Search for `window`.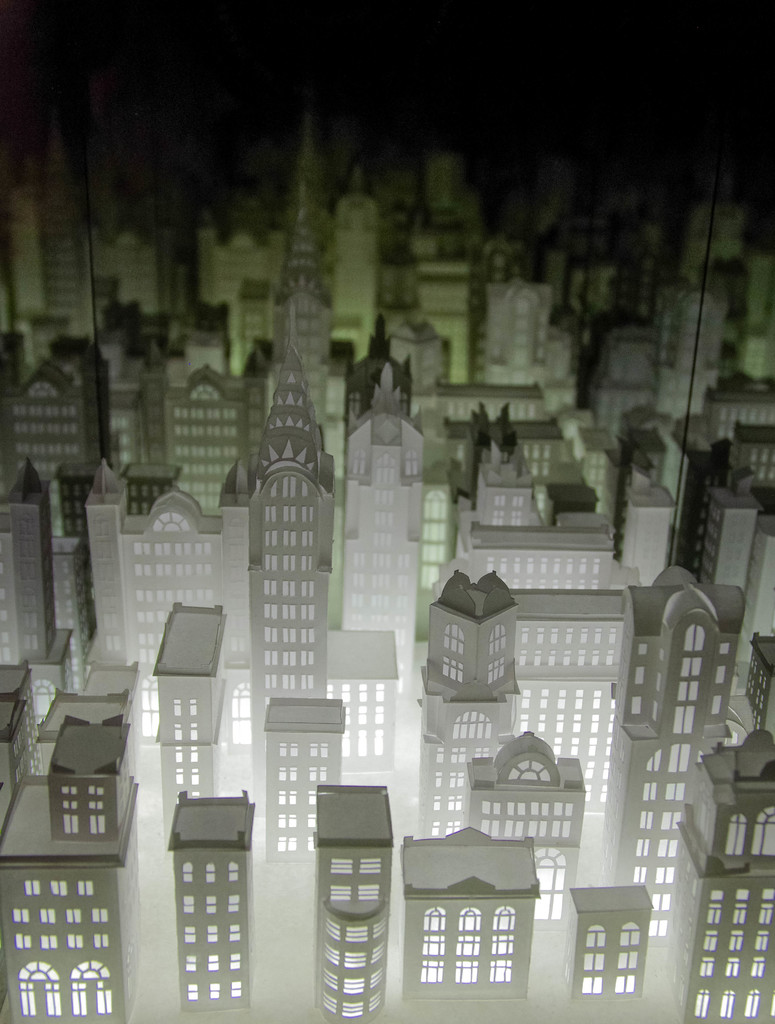
Found at {"left": 727, "top": 955, "right": 741, "bottom": 978}.
